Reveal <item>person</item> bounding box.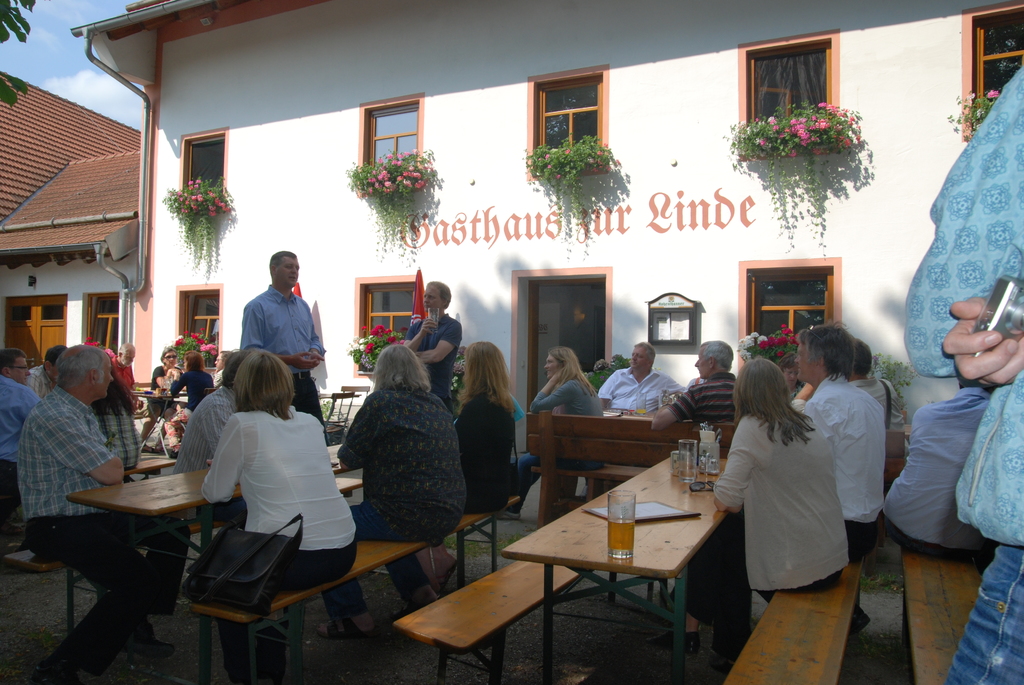
Revealed: l=658, t=354, r=848, b=649.
